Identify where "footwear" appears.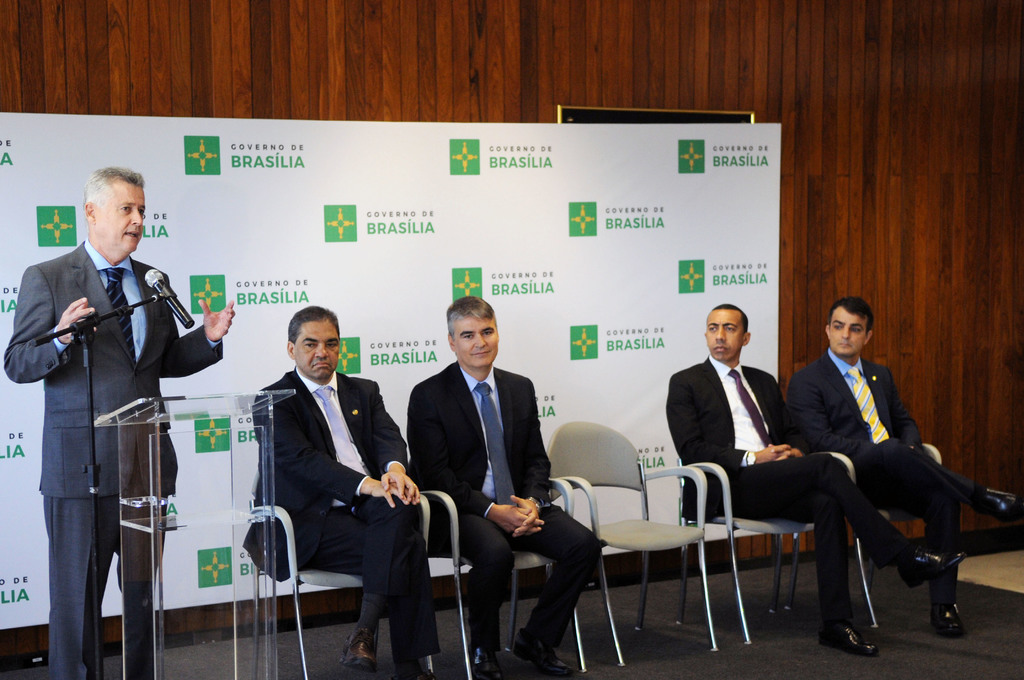
Appears at box=[900, 544, 968, 588].
